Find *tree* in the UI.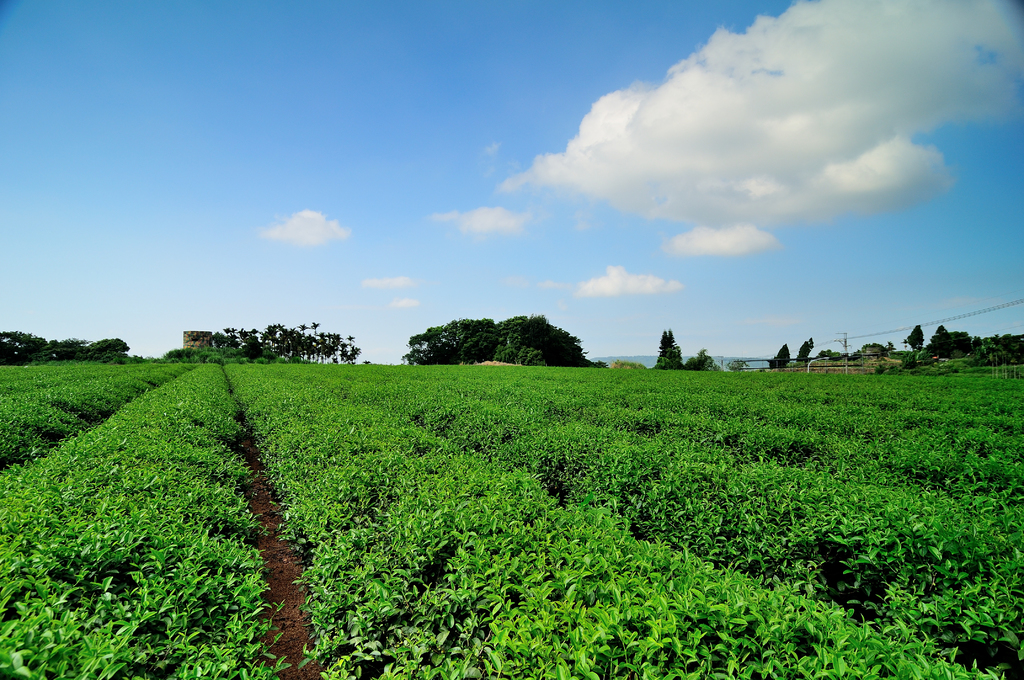
UI element at Rect(652, 324, 686, 372).
